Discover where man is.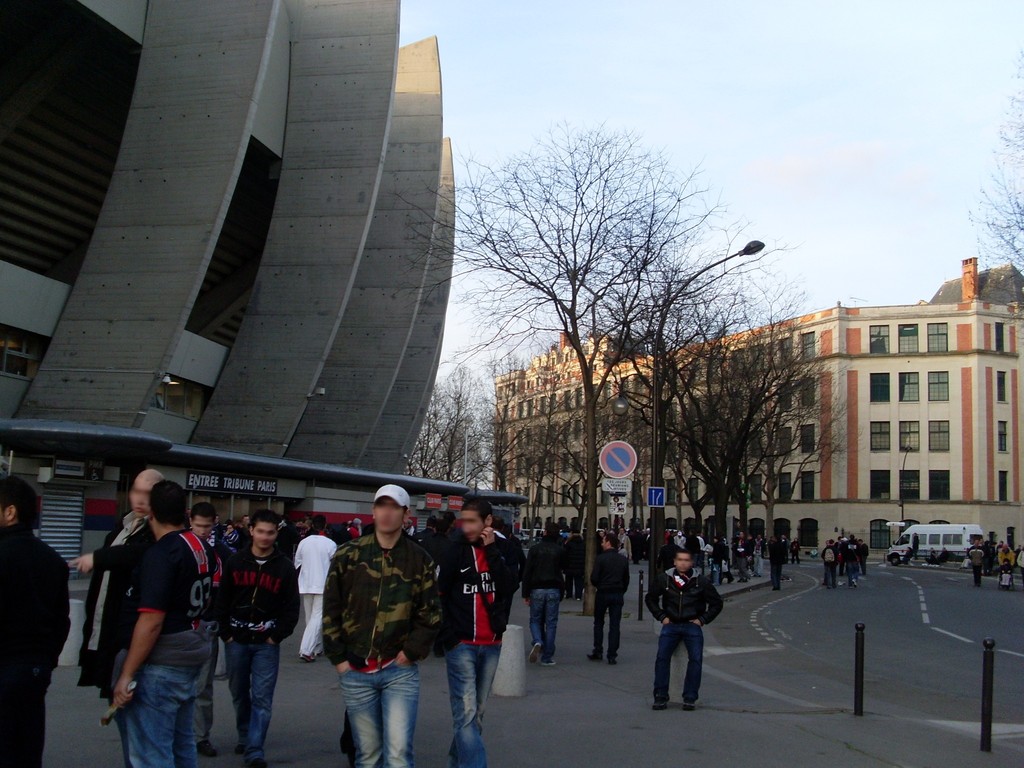
Discovered at bbox(189, 504, 227, 658).
